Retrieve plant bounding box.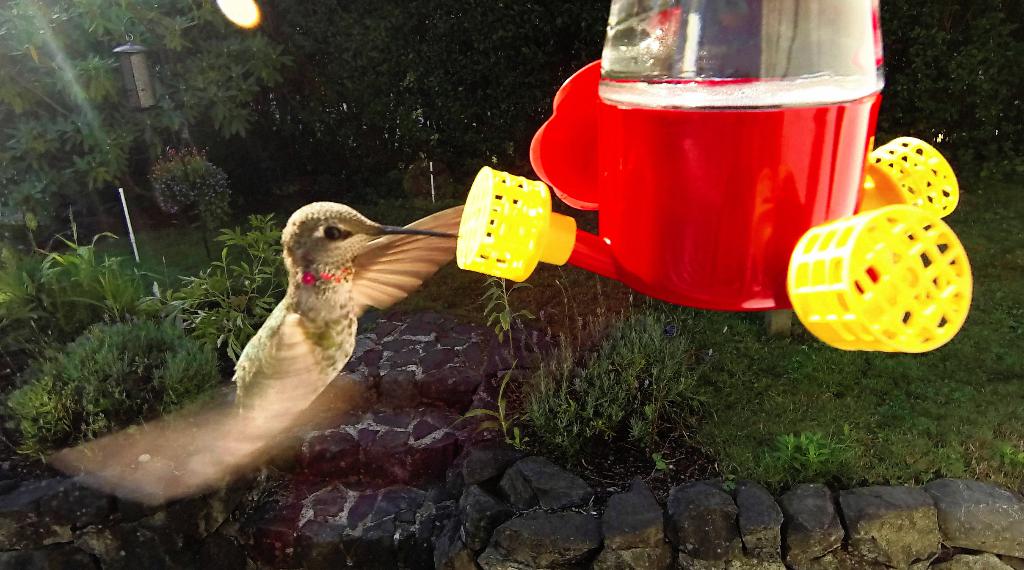
Bounding box: rect(9, 320, 243, 454).
